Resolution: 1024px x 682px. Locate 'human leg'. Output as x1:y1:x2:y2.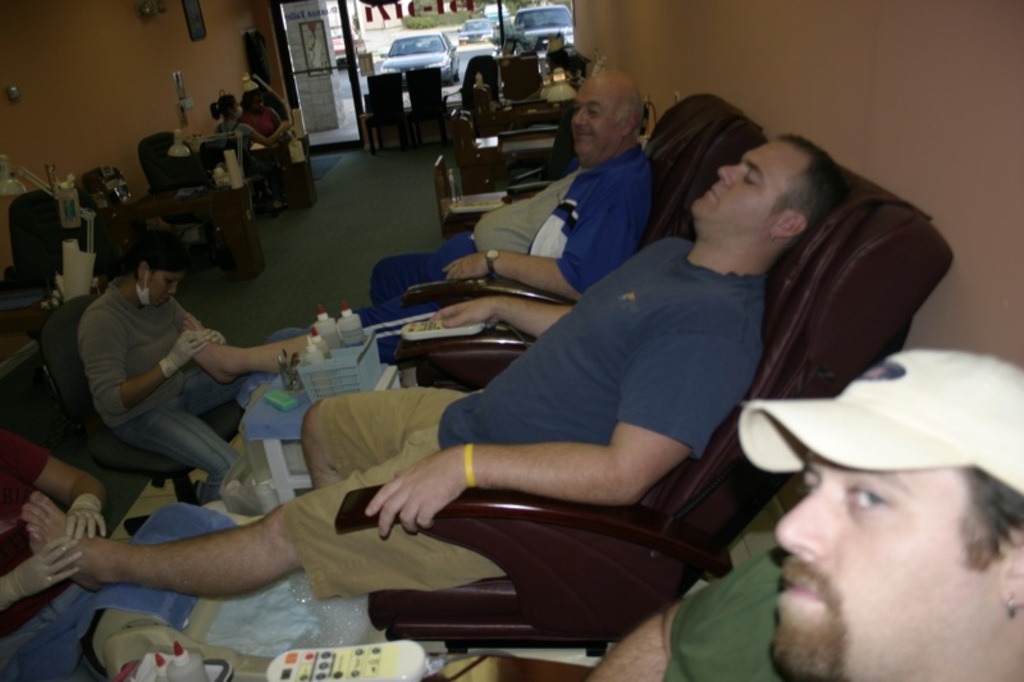
22:425:507:599.
